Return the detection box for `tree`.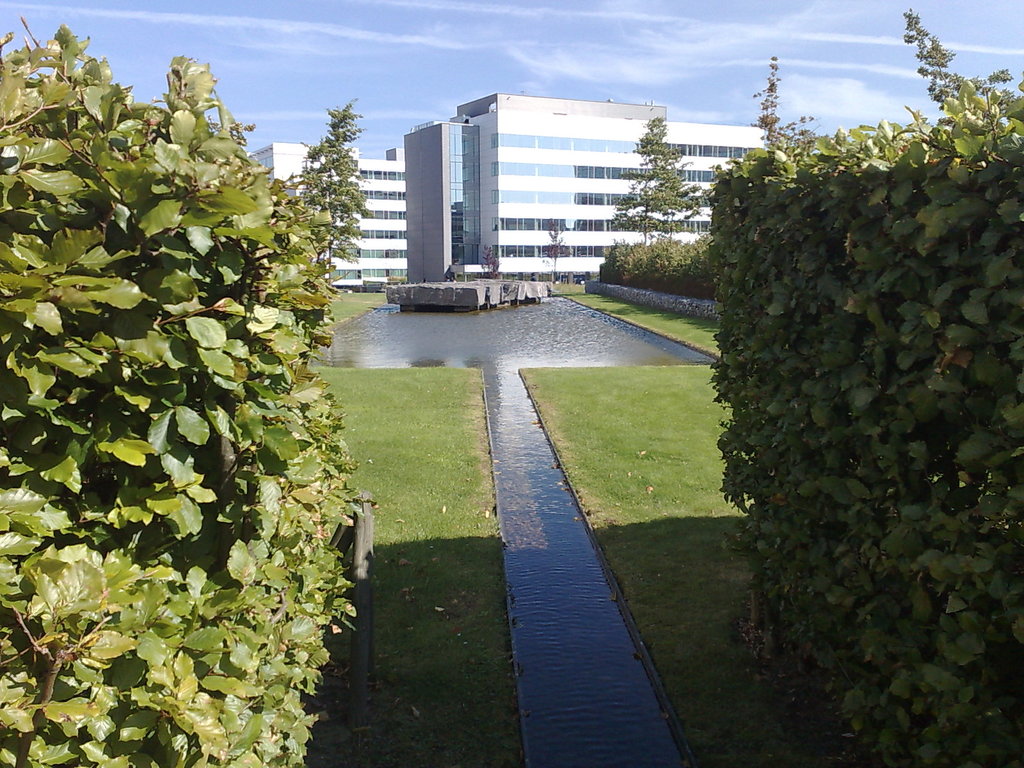
[281,97,376,362].
